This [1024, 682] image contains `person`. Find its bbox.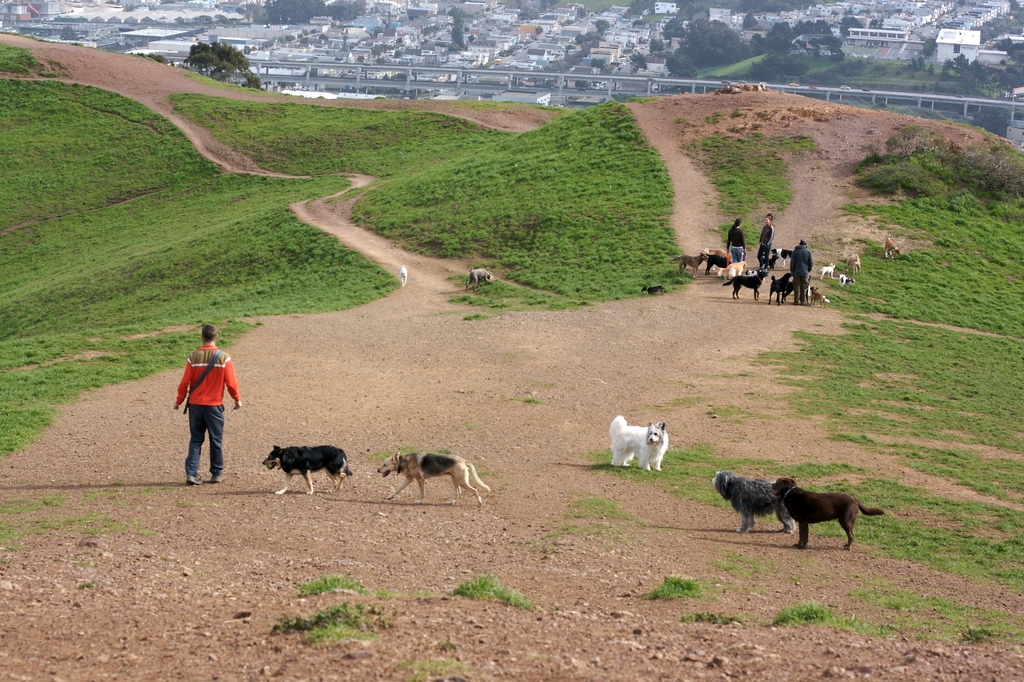
[left=760, top=216, right=771, bottom=269].
